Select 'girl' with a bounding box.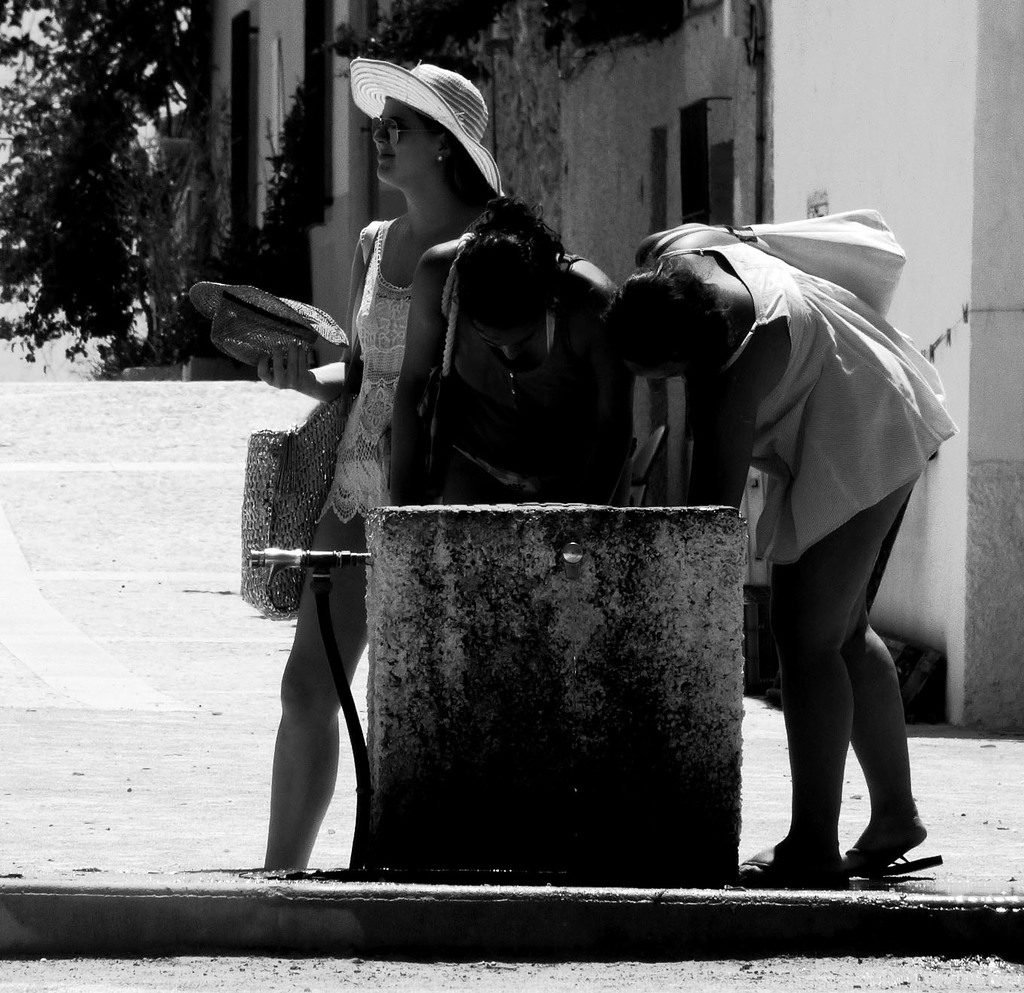
x1=408 y1=218 x2=608 y2=505.
